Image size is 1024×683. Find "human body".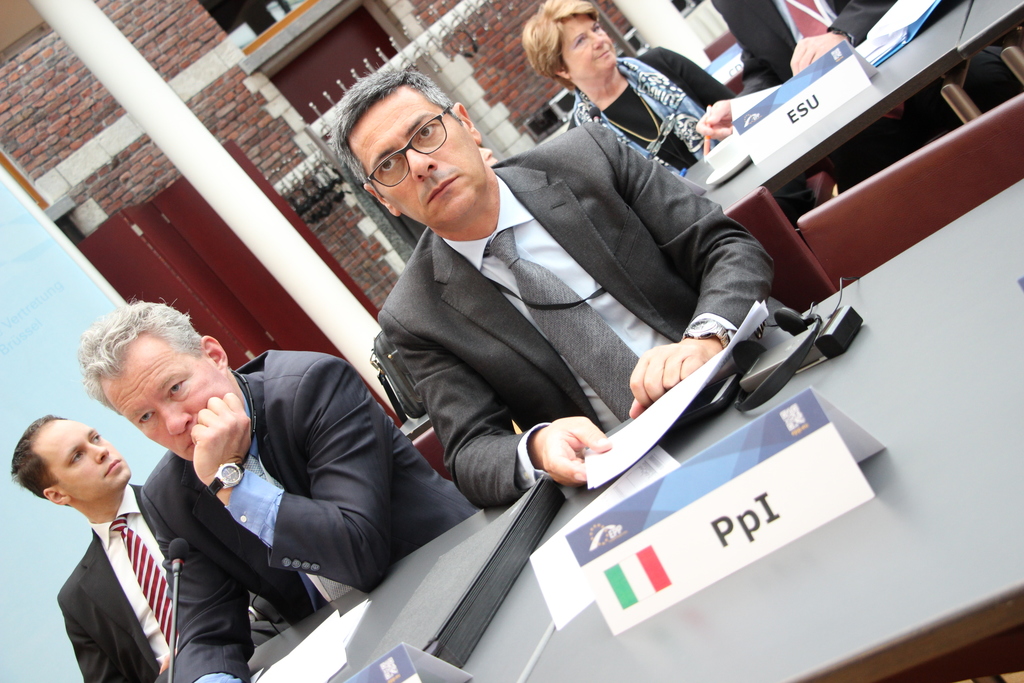
detection(140, 350, 490, 682).
